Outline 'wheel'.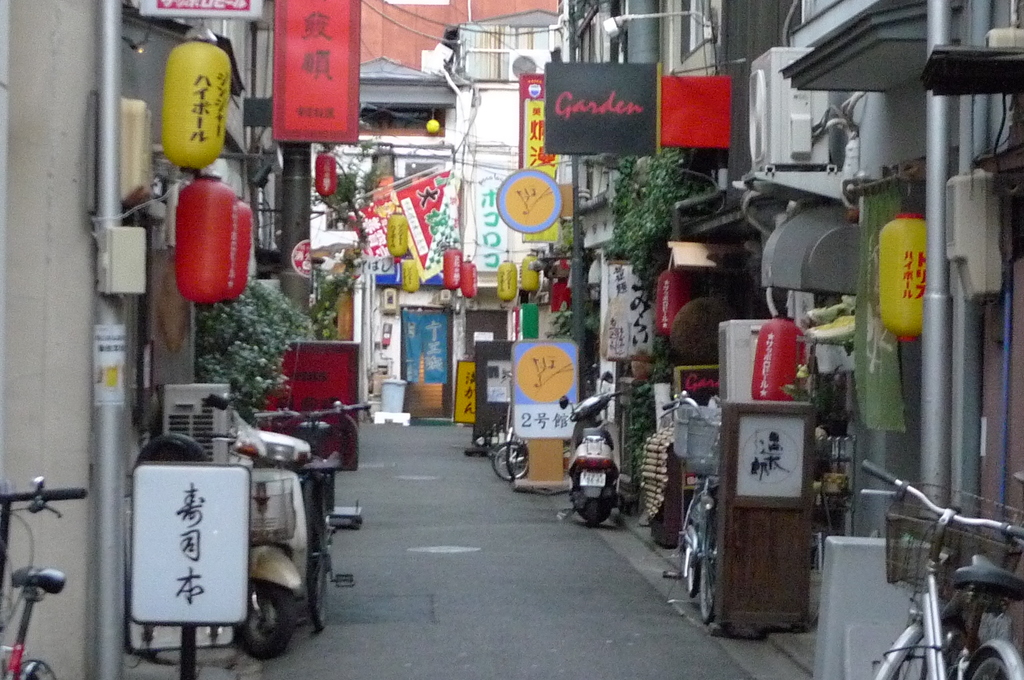
Outline: x1=701, y1=507, x2=721, y2=623.
